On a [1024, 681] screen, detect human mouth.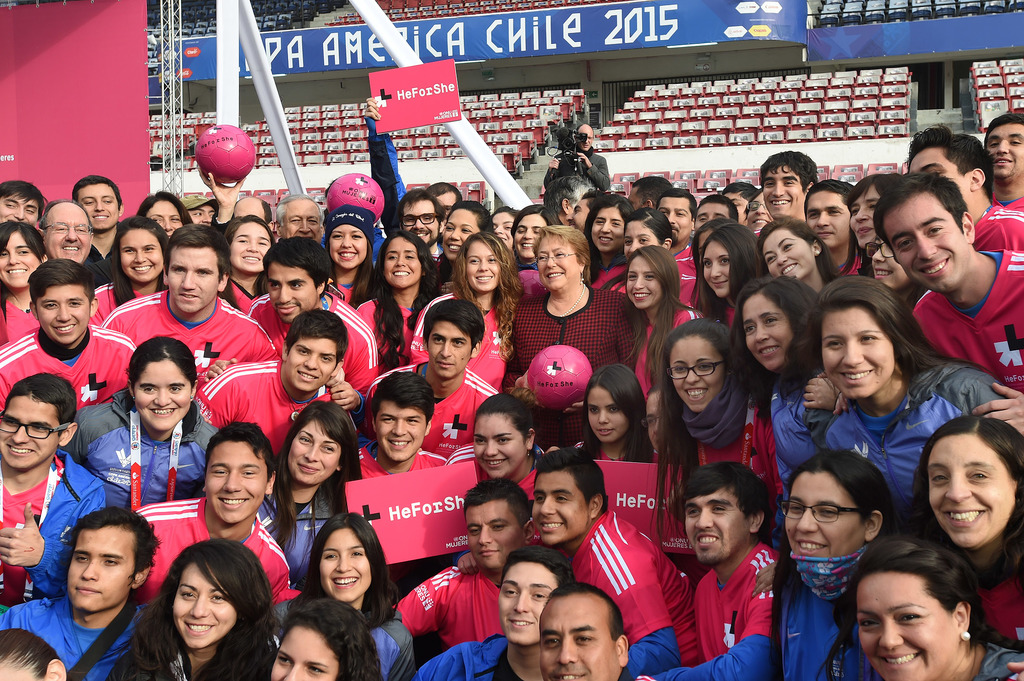
{"x1": 296, "y1": 233, "x2": 314, "y2": 243}.
